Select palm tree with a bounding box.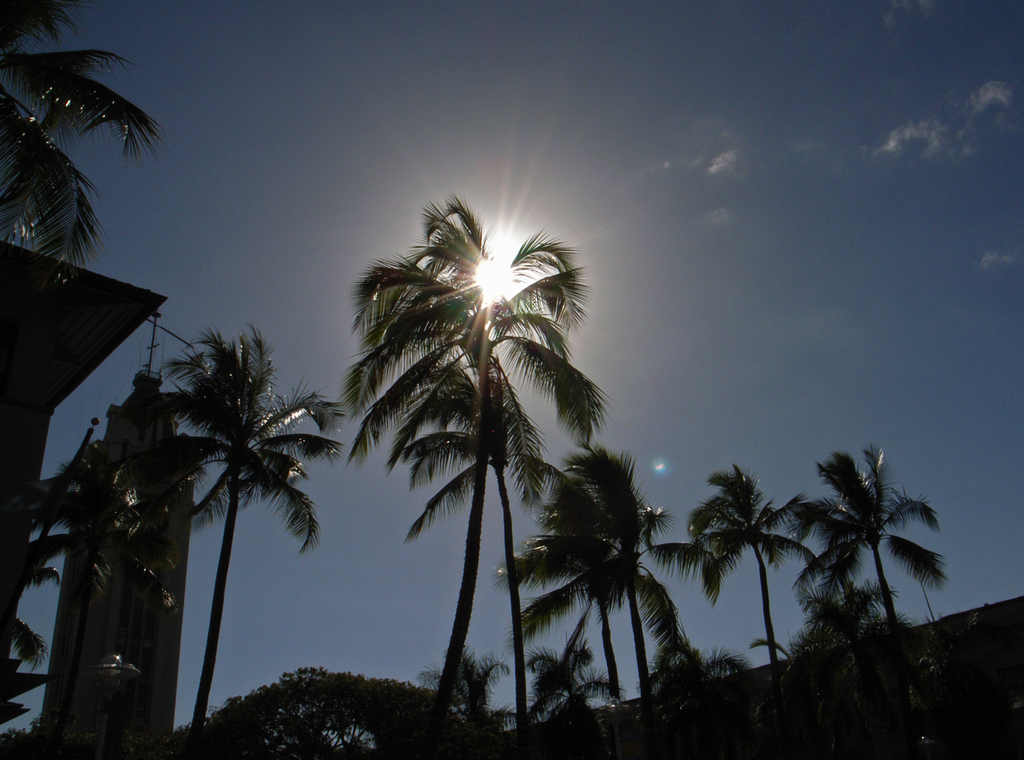
(x1=697, y1=455, x2=776, y2=647).
